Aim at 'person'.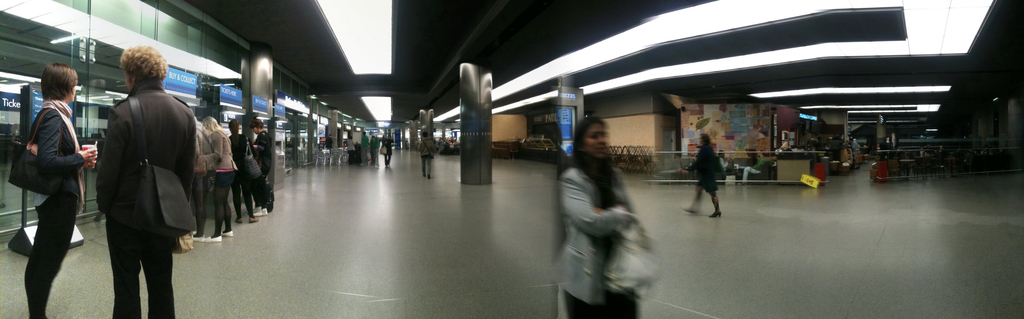
Aimed at <region>250, 113, 276, 216</region>.
